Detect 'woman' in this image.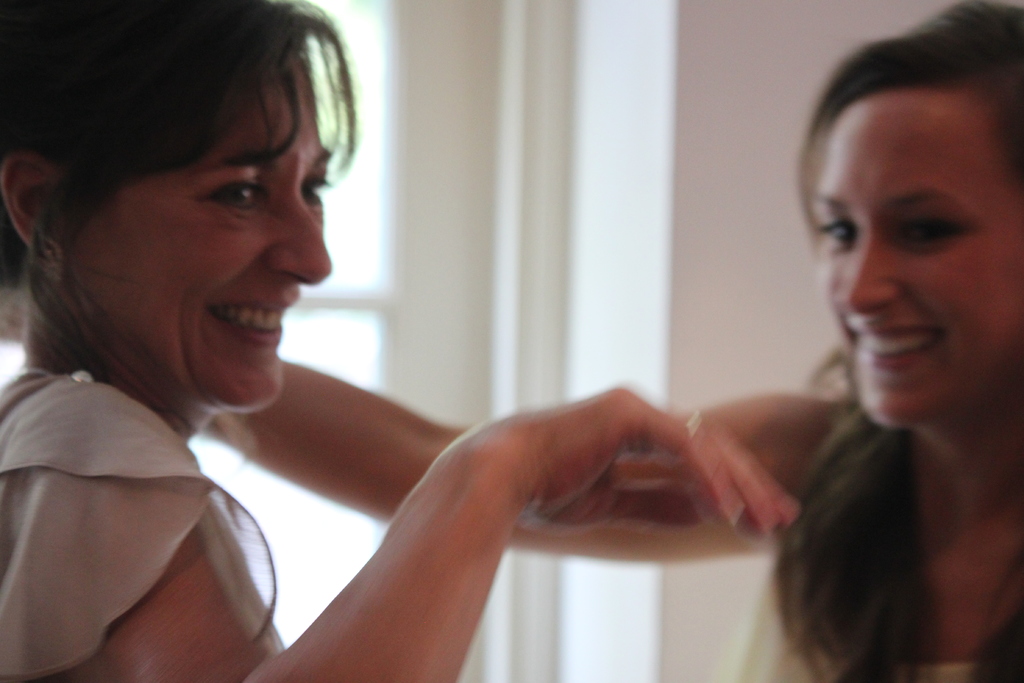
Detection: box=[186, 0, 1023, 682].
